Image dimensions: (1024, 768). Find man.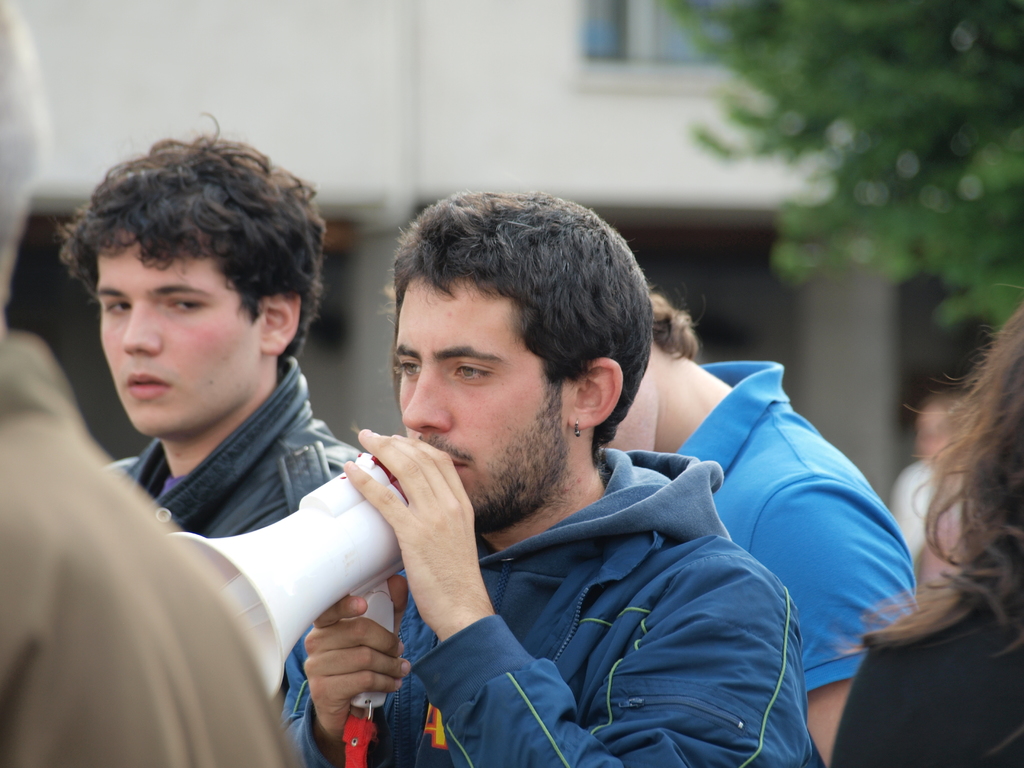
(0,161,485,767).
